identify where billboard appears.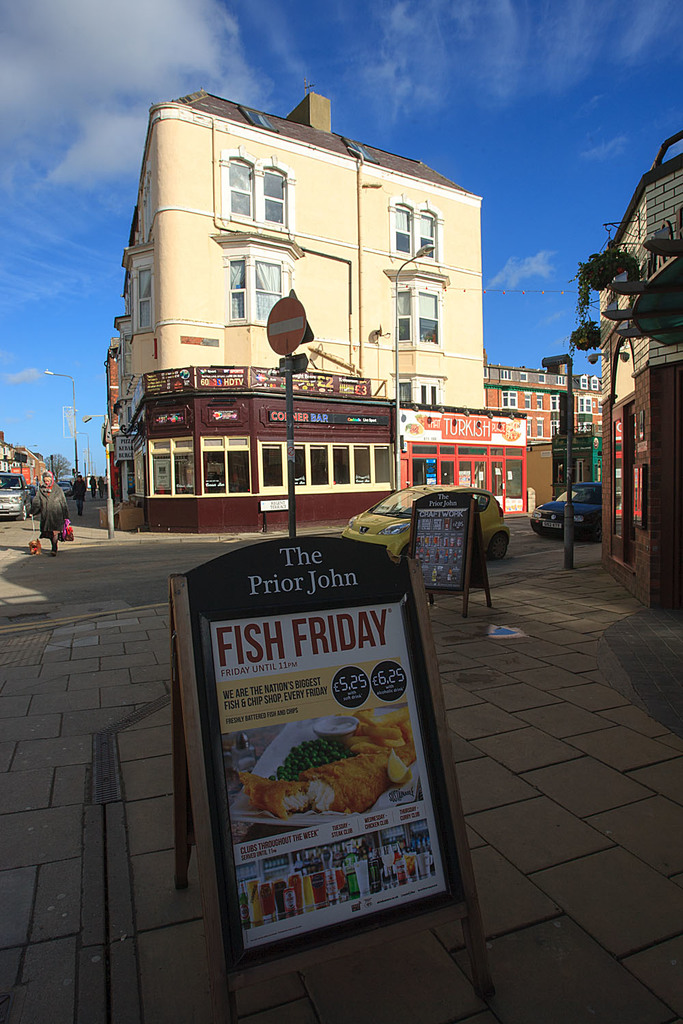
Appears at locate(409, 503, 476, 591).
